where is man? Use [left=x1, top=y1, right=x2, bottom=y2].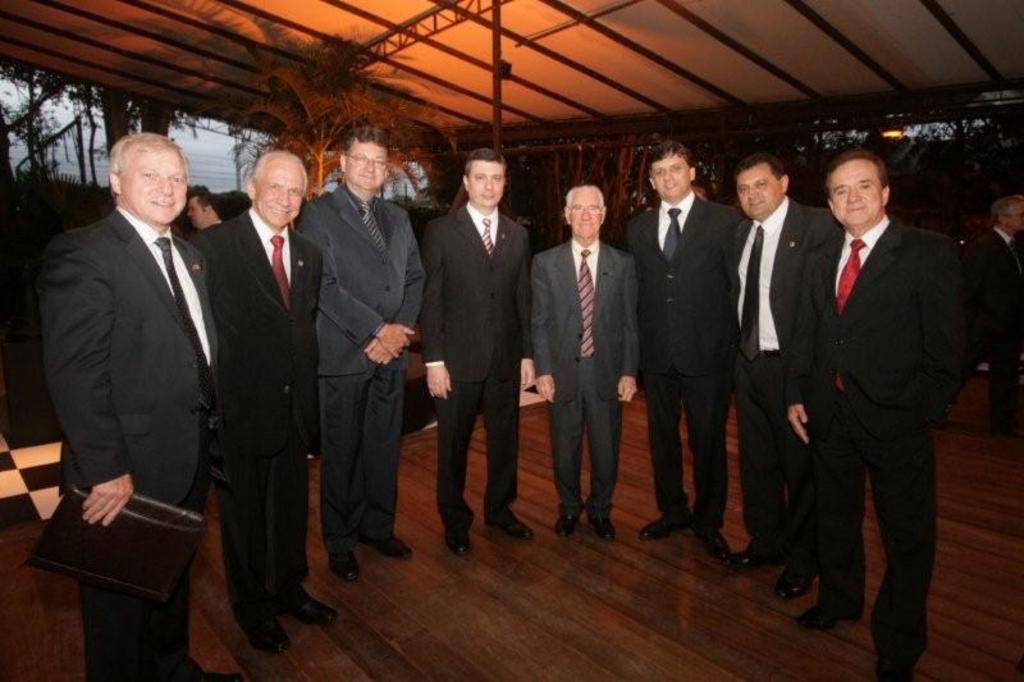
[left=531, top=179, right=639, bottom=537].
